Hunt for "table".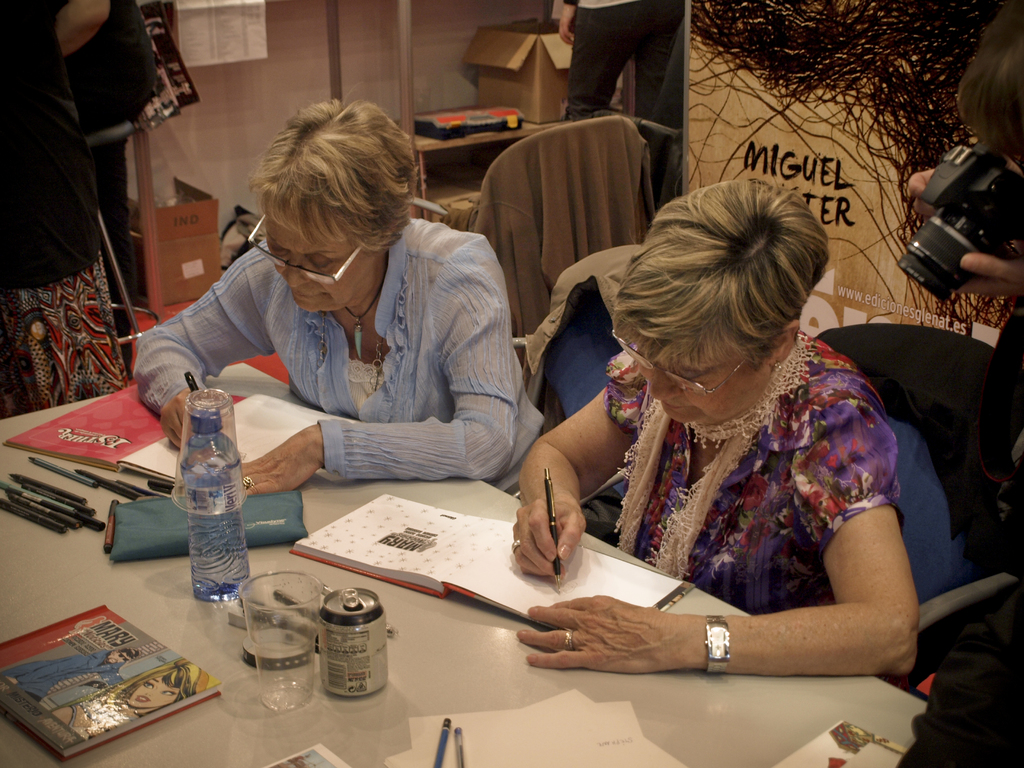
Hunted down at select_region(0, 360, 931, 767).
